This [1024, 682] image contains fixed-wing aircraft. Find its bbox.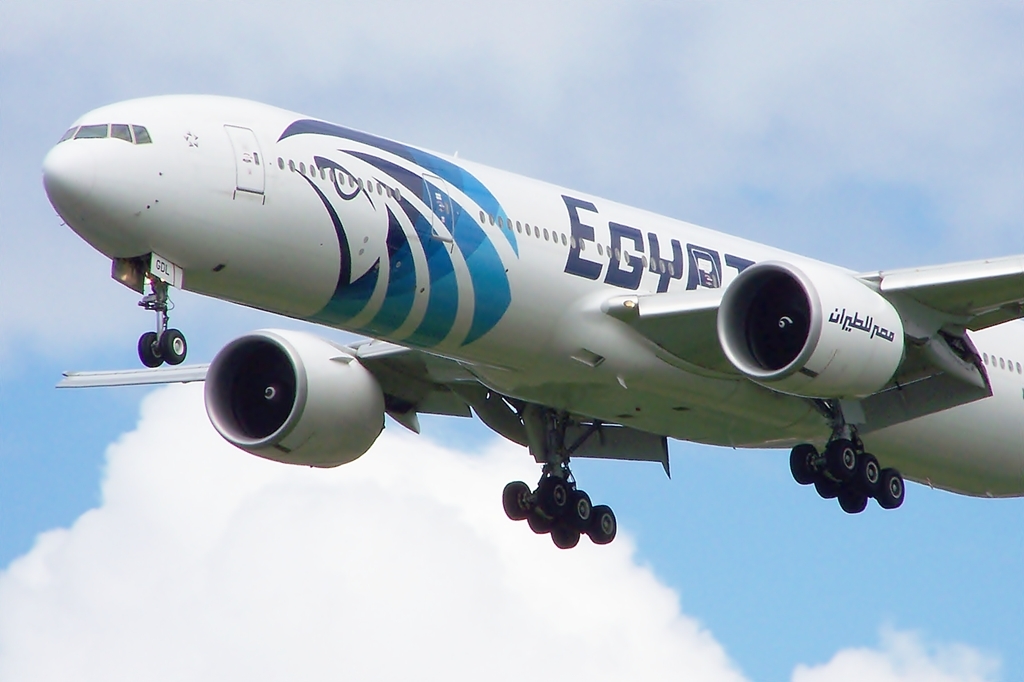
<bbox>42, 93, 1023, 551</bbox>.
